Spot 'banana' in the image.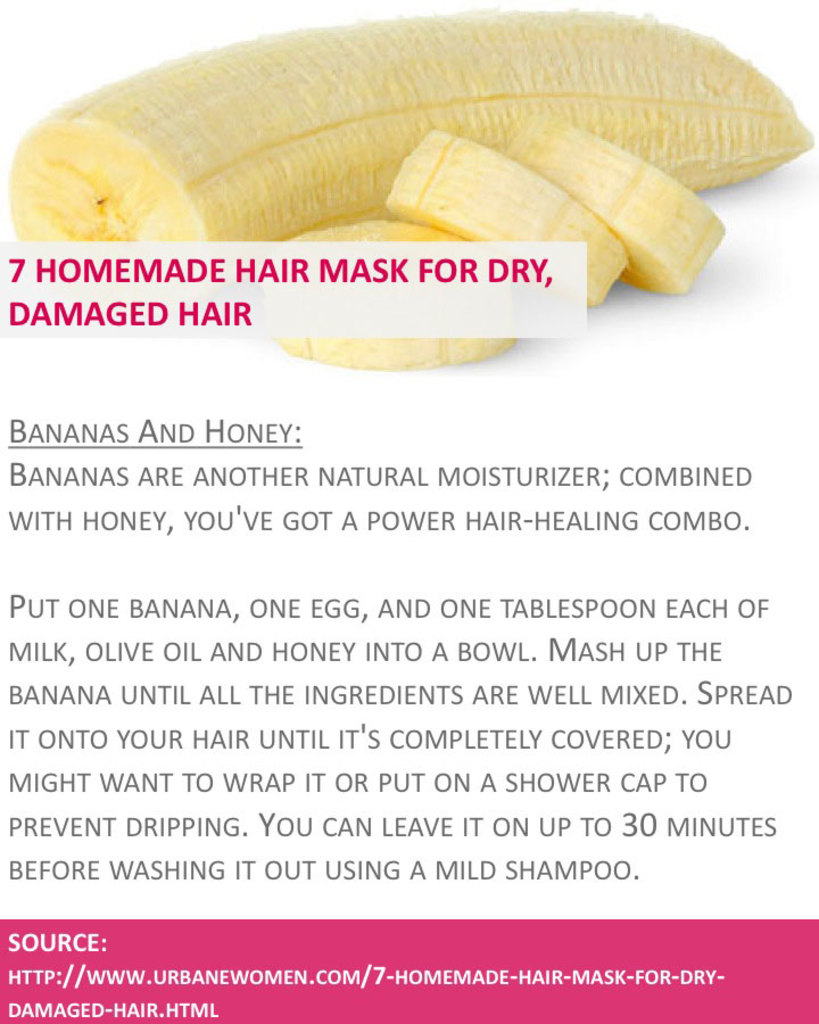
'banana' found at region(390, 131, 627, 304).
